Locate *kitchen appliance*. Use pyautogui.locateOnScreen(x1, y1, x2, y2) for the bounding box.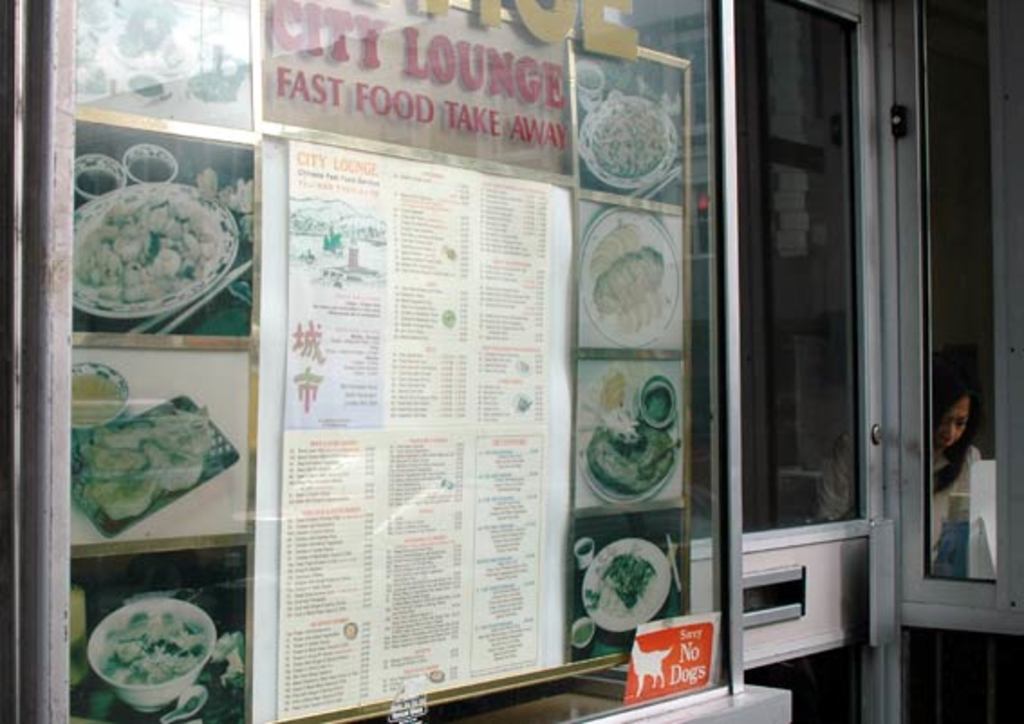
pyautogui.locateOnScreen(569, 614, 596, 643).
